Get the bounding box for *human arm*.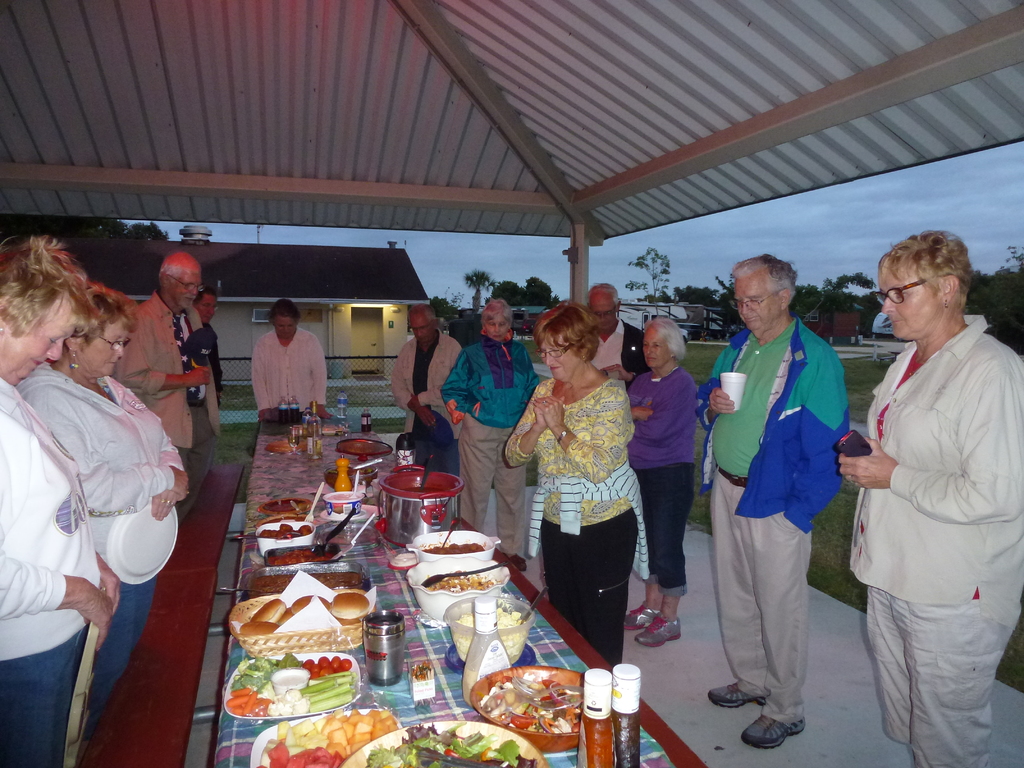
bbox(149, 431, 184, 520).
